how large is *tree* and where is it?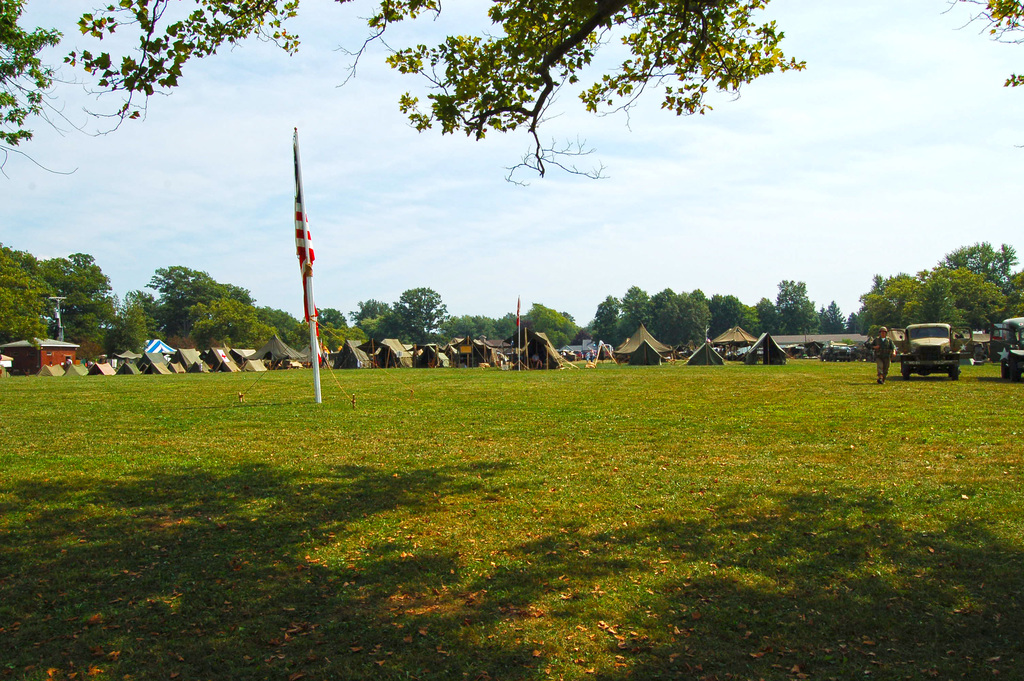
Bounding box: 190:297:280:349.
